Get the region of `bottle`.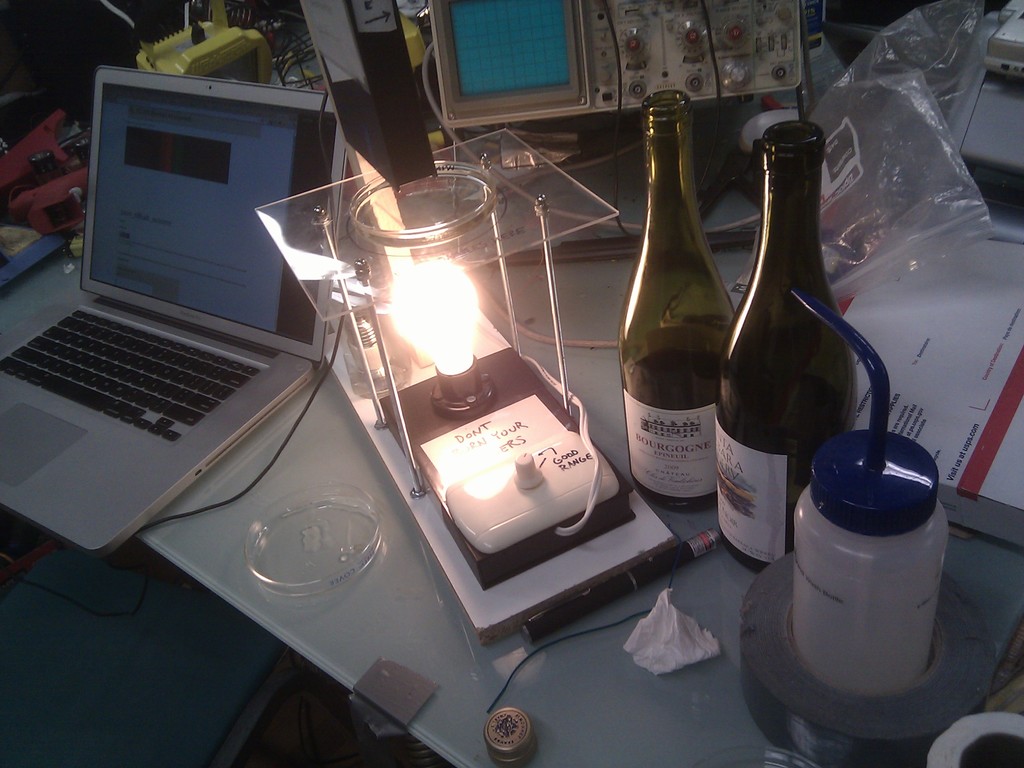
rect(776, 278, 953, 698).
